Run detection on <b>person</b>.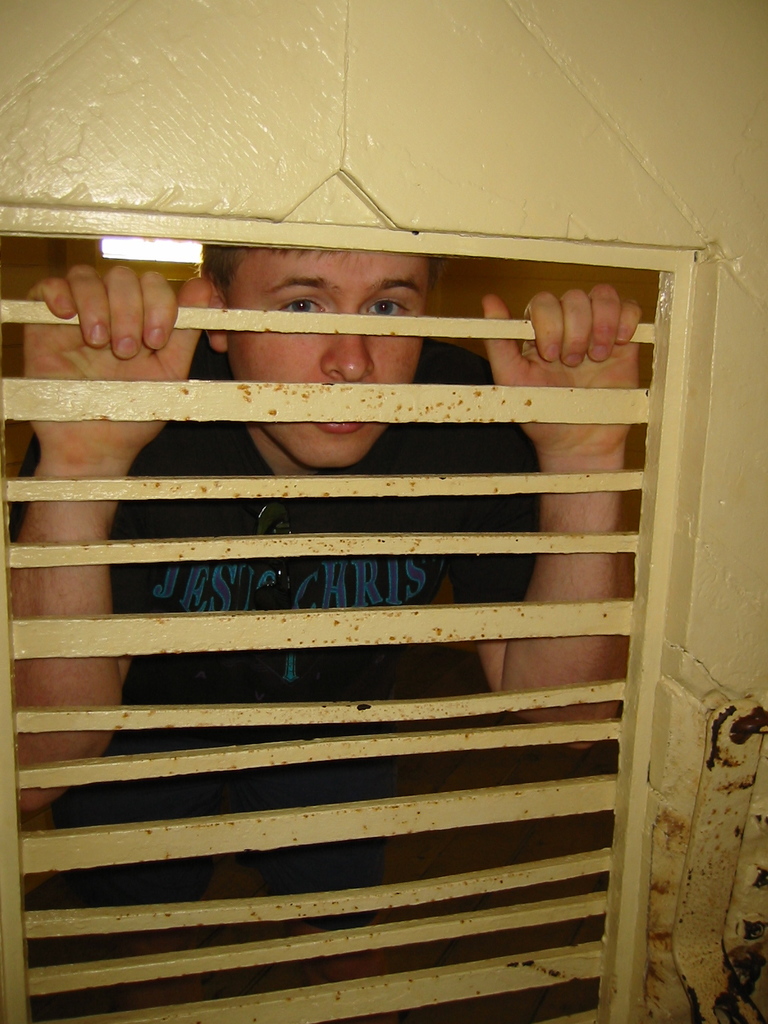
Result: bbox=(35, 141, 733, 927).
